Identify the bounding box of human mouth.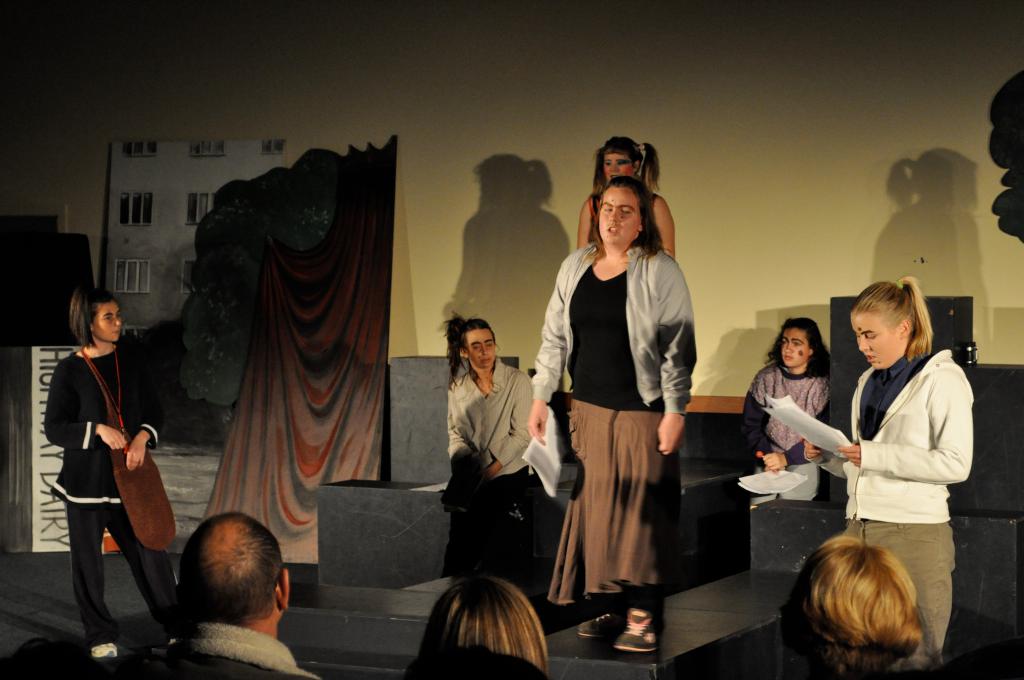
781, 353, 793, 364.
